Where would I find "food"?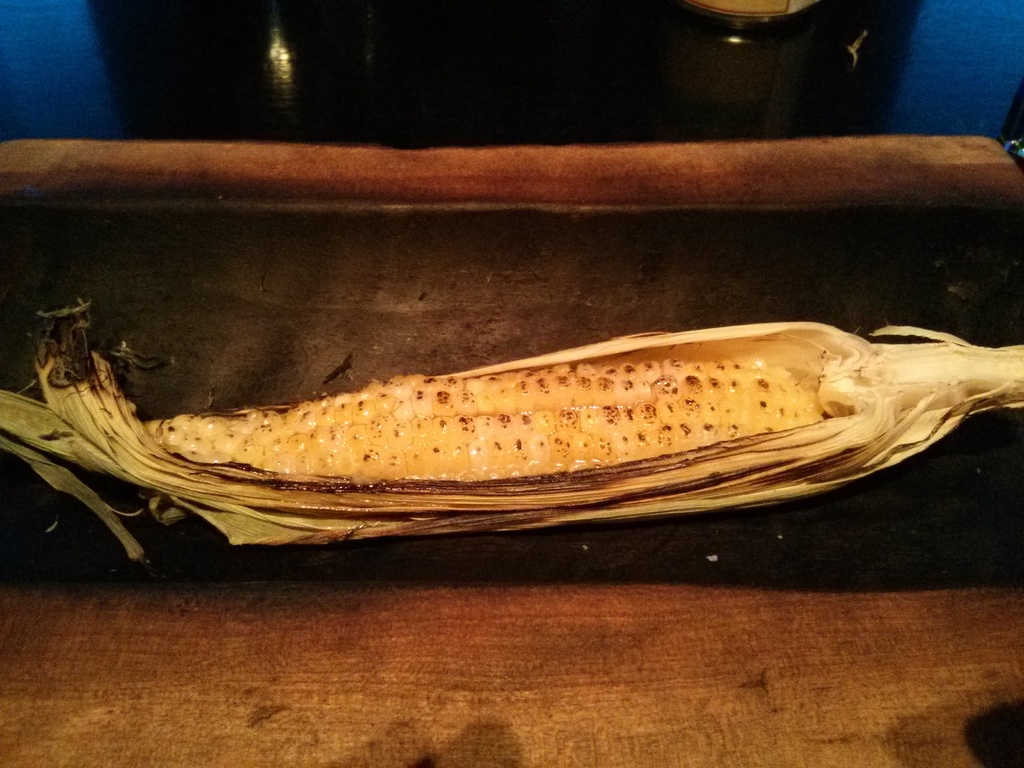
At x1=39 y1=328 x2=991 y2=531.
